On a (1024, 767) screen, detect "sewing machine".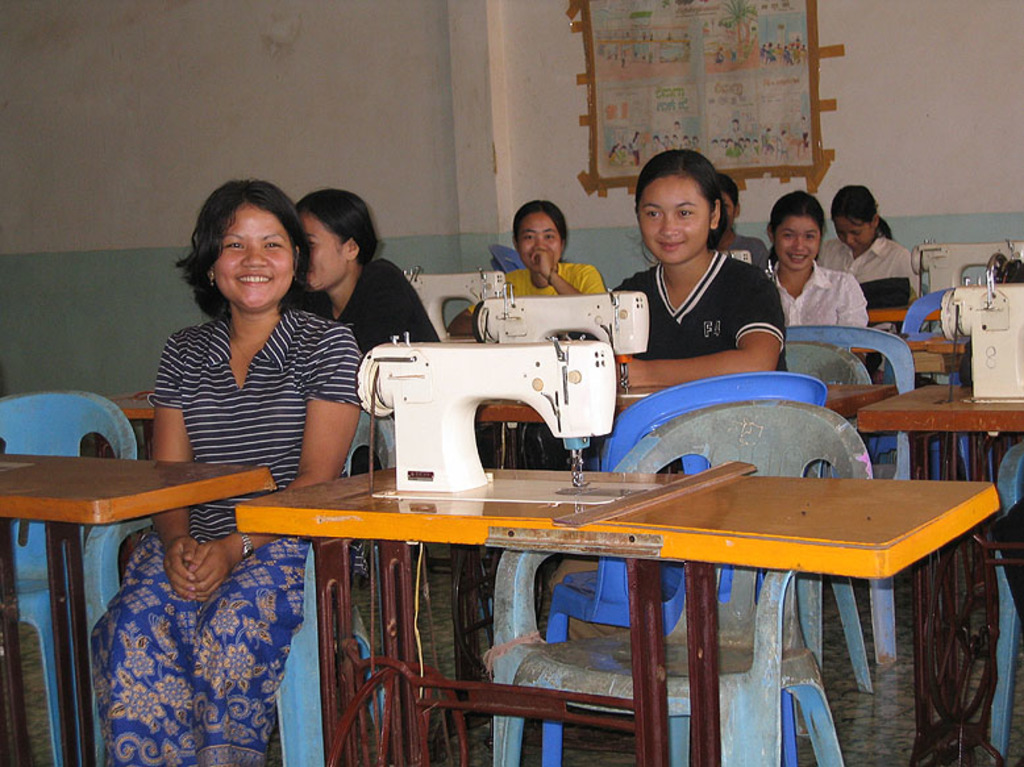
<box>358,325,615,501</box>.
